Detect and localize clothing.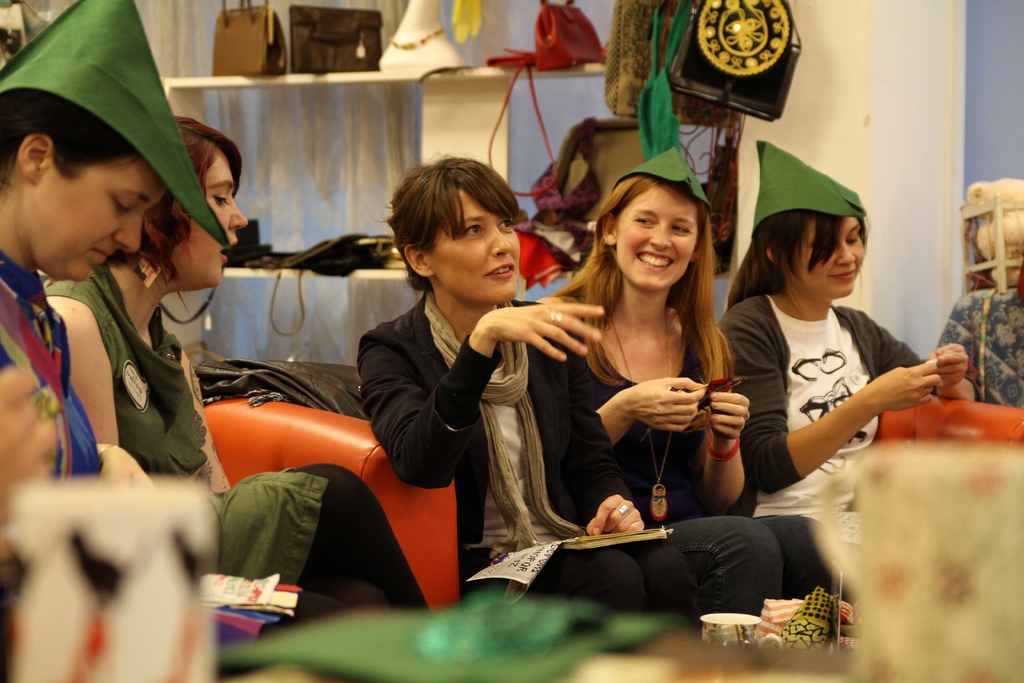
Localized at 45, 265, 428, 633.
